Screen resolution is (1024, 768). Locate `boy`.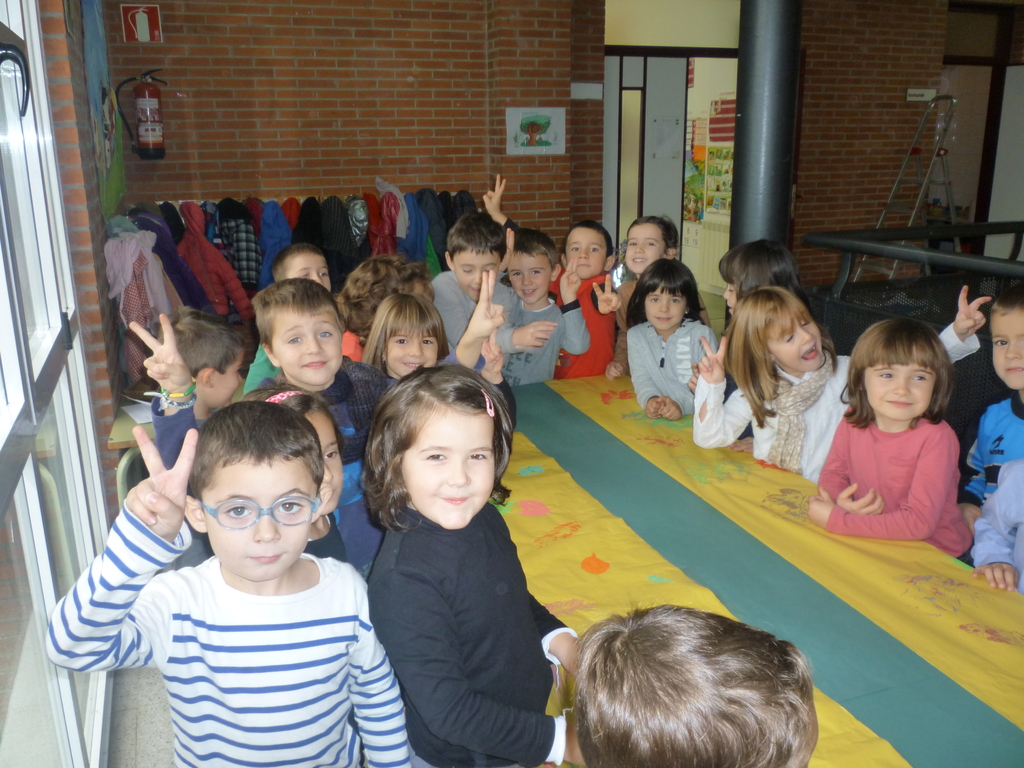
pyautogui.locateOnScreen(495, 228, 586, 388).
